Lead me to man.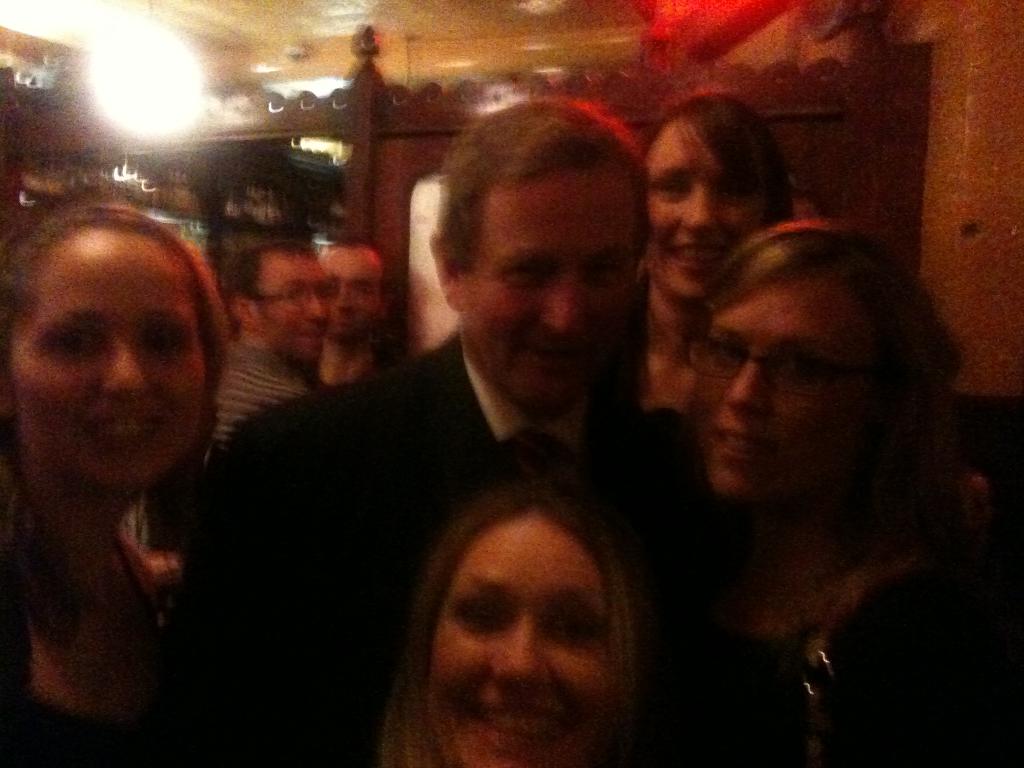
Lead to select_region(319, 236, 386, 376).
